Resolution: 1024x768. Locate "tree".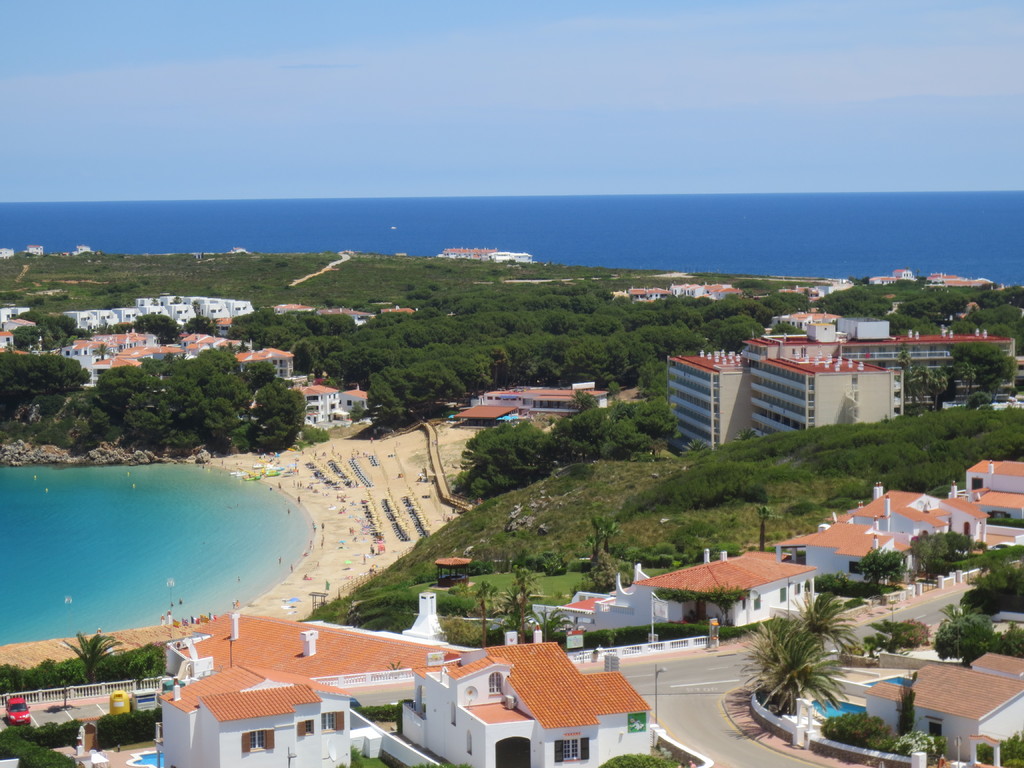
l=861, t=547, r=907, b=598.
